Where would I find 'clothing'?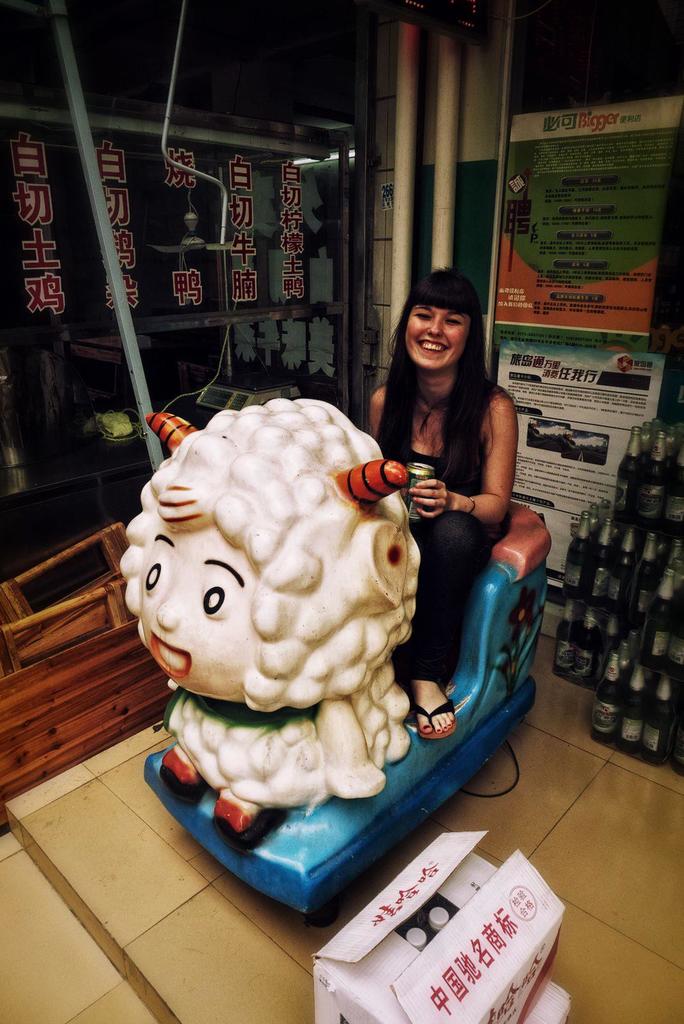
At box(364, 340, 532, 607).
